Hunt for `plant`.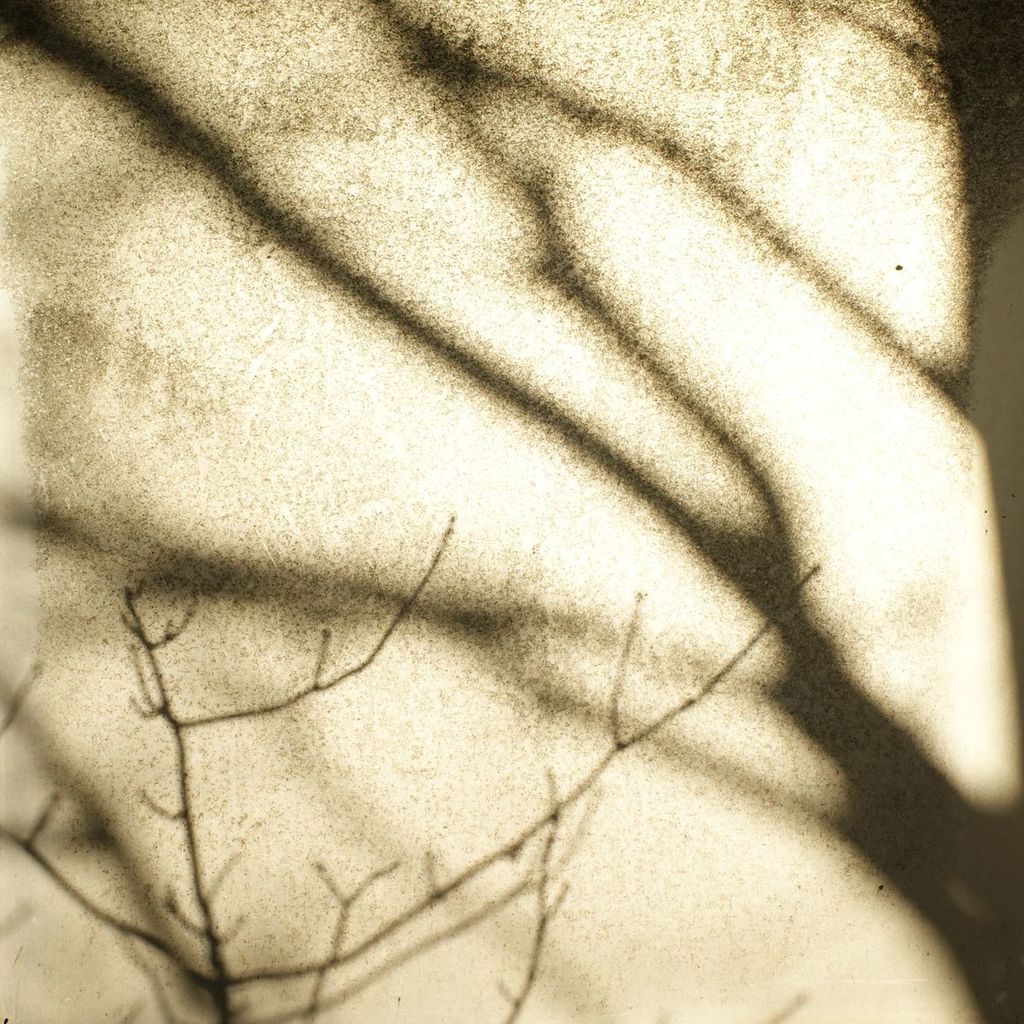
Hunted down at bbox=[0, 506, 826, 1022].
